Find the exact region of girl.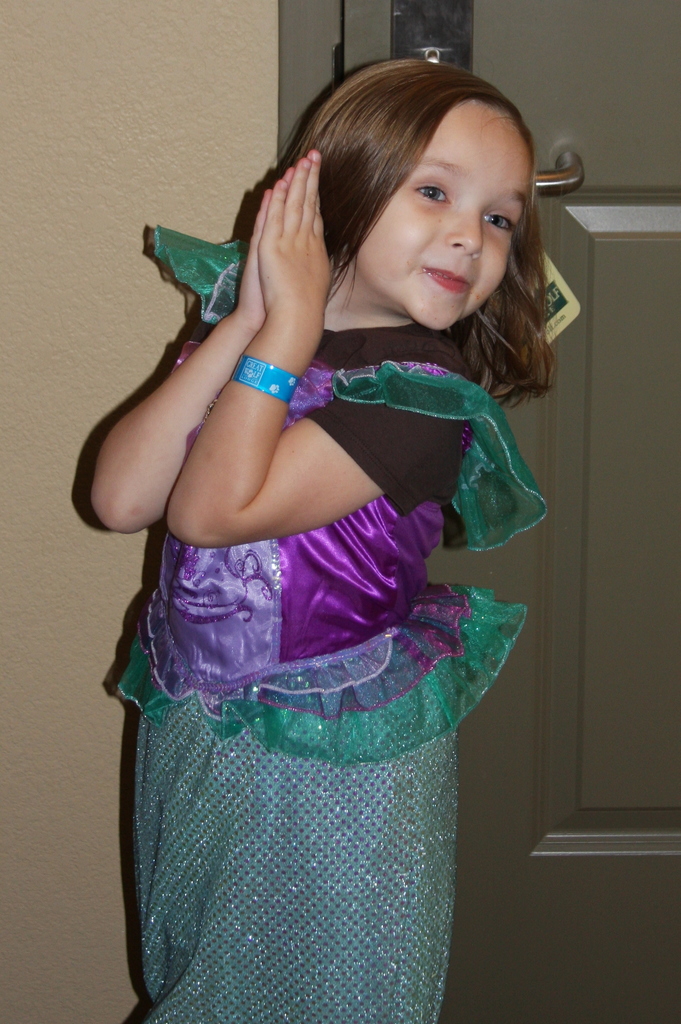
Exact region: [86,56,560,1023].
